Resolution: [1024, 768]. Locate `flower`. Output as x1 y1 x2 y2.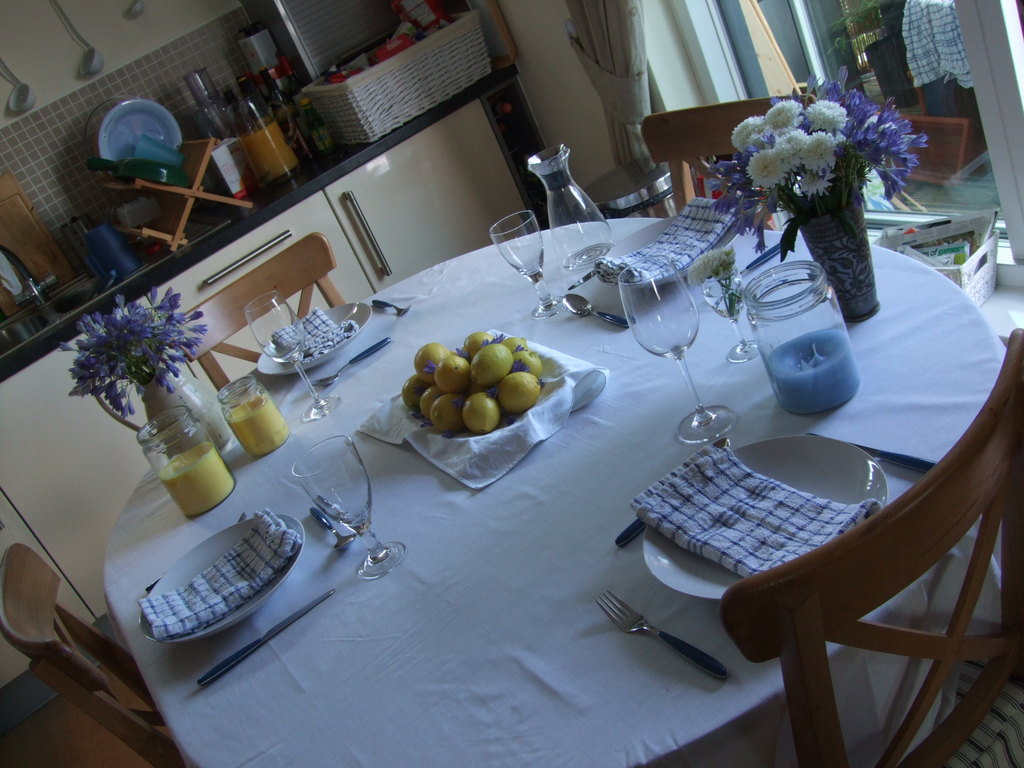
805 137 834 172.
